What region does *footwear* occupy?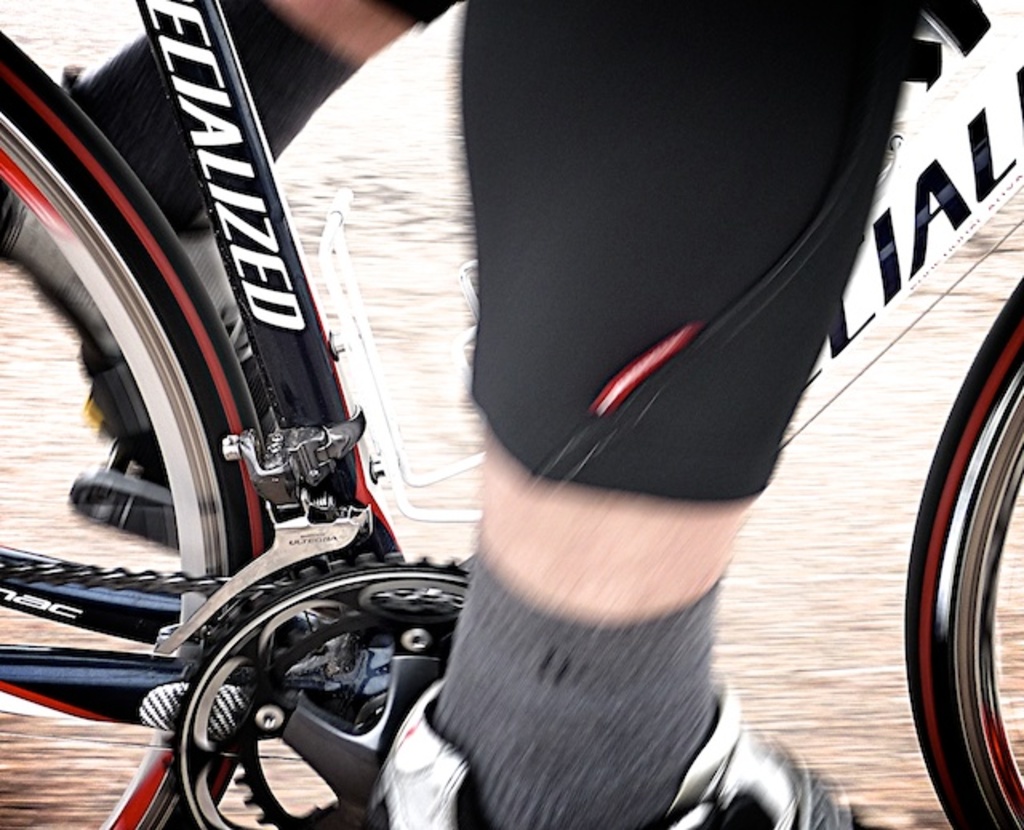
(378, 684, 874, 828).
